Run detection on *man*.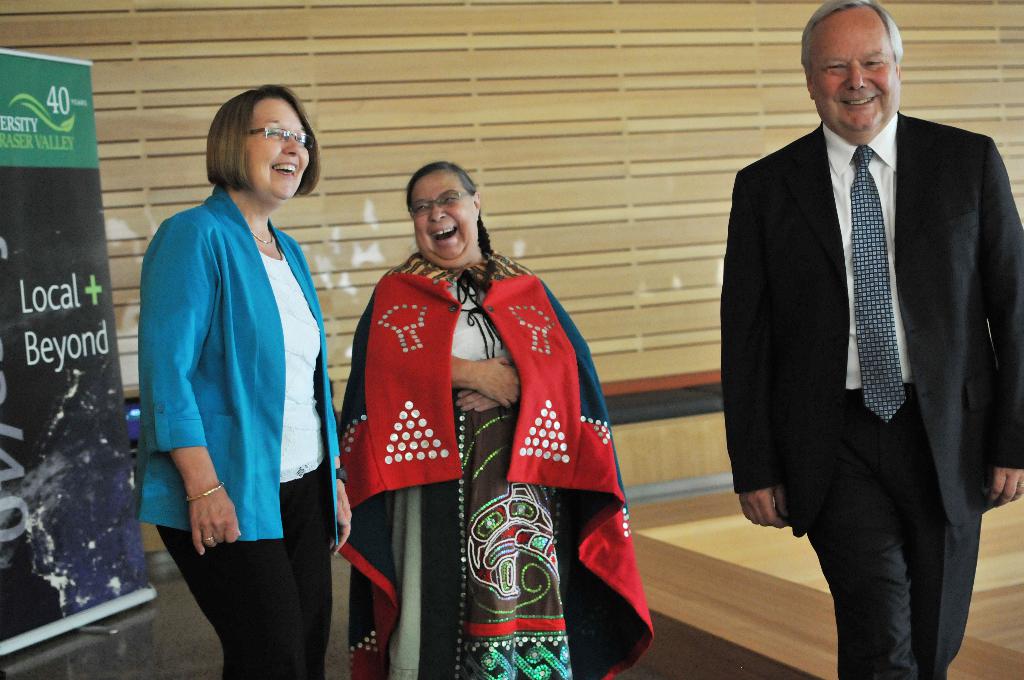
Result: left=721, top=0, right=1014, bottom=661.
